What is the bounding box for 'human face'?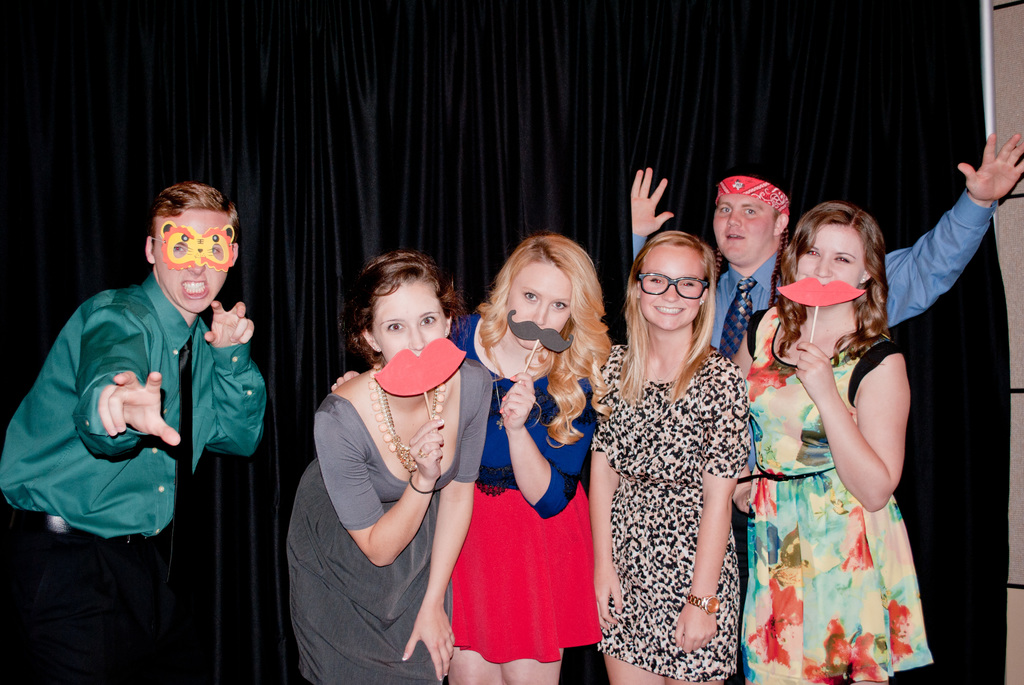
crop(625, 244, 713, 335).
